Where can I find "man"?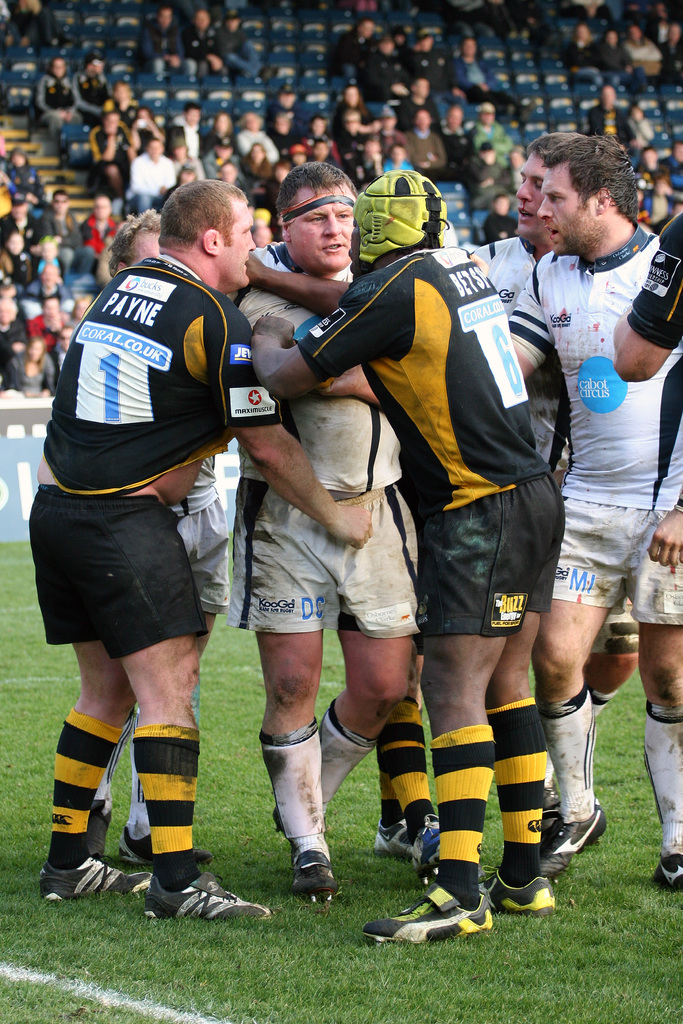
You can find it at x1=269, y1=81, x2=308, y2=133.
